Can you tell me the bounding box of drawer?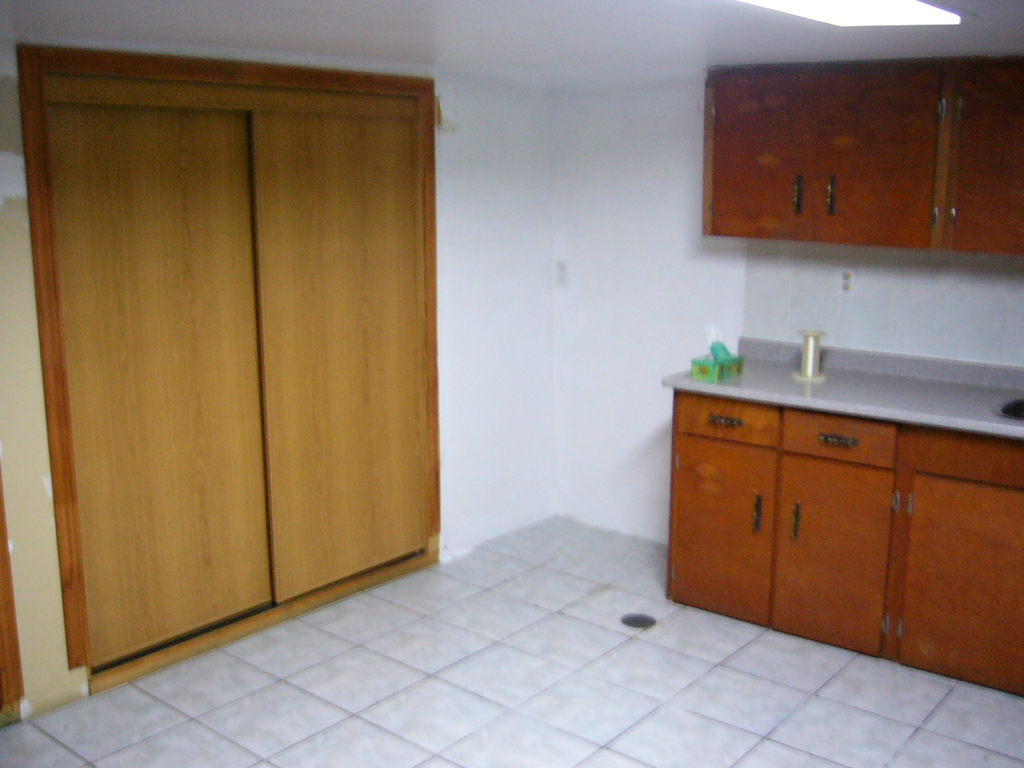
(674,390,782,448).
